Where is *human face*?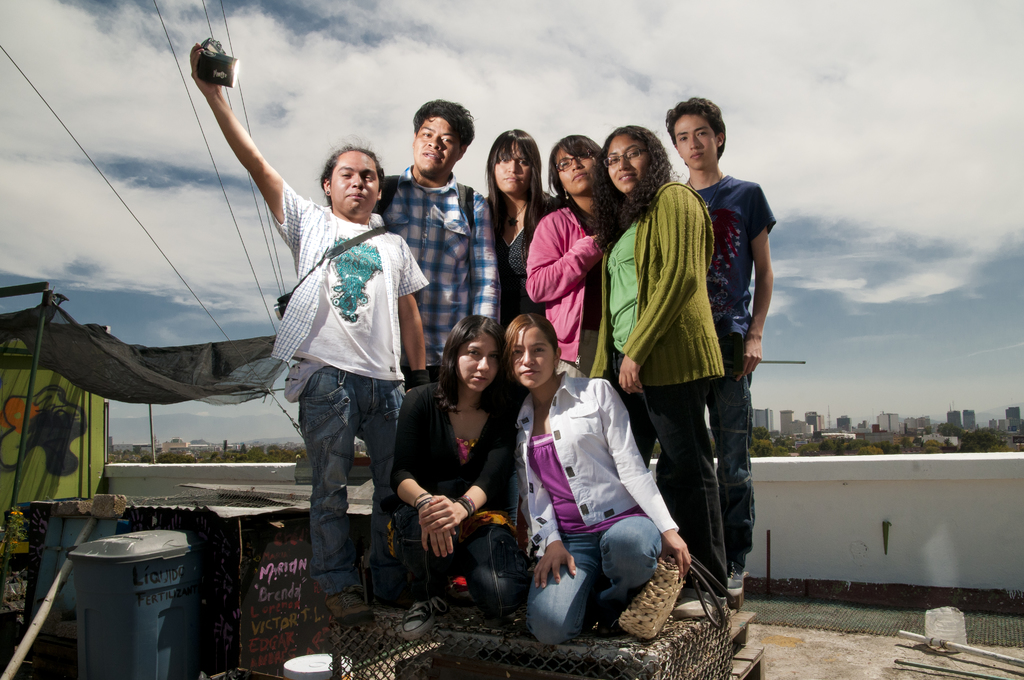
locate(410, 117, 458, 179).
